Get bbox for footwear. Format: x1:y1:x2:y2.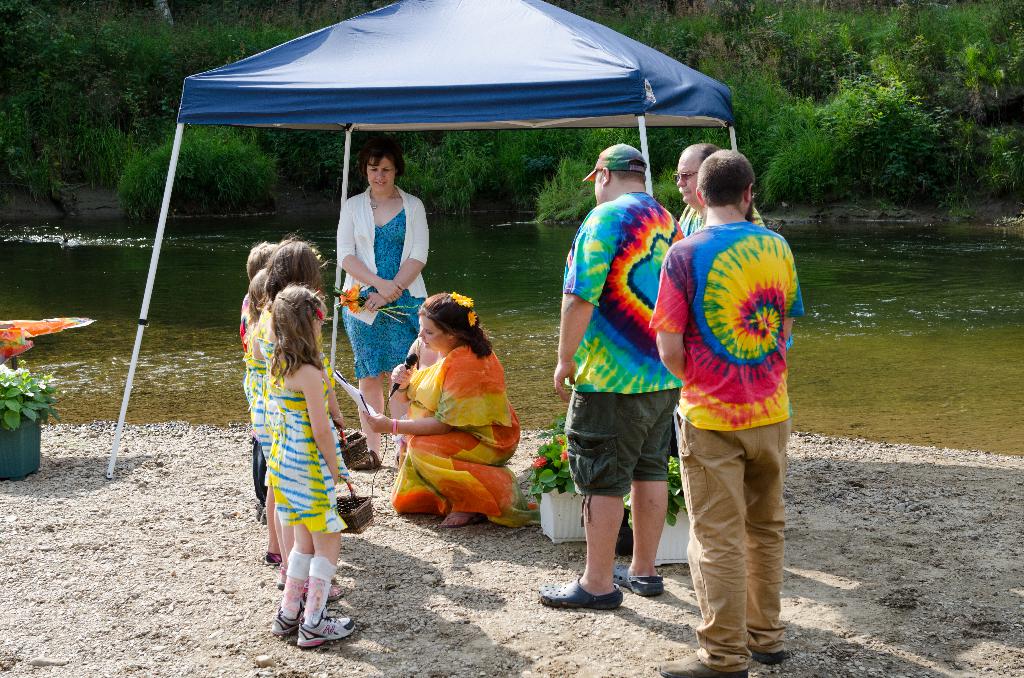
269:595:306:634.
